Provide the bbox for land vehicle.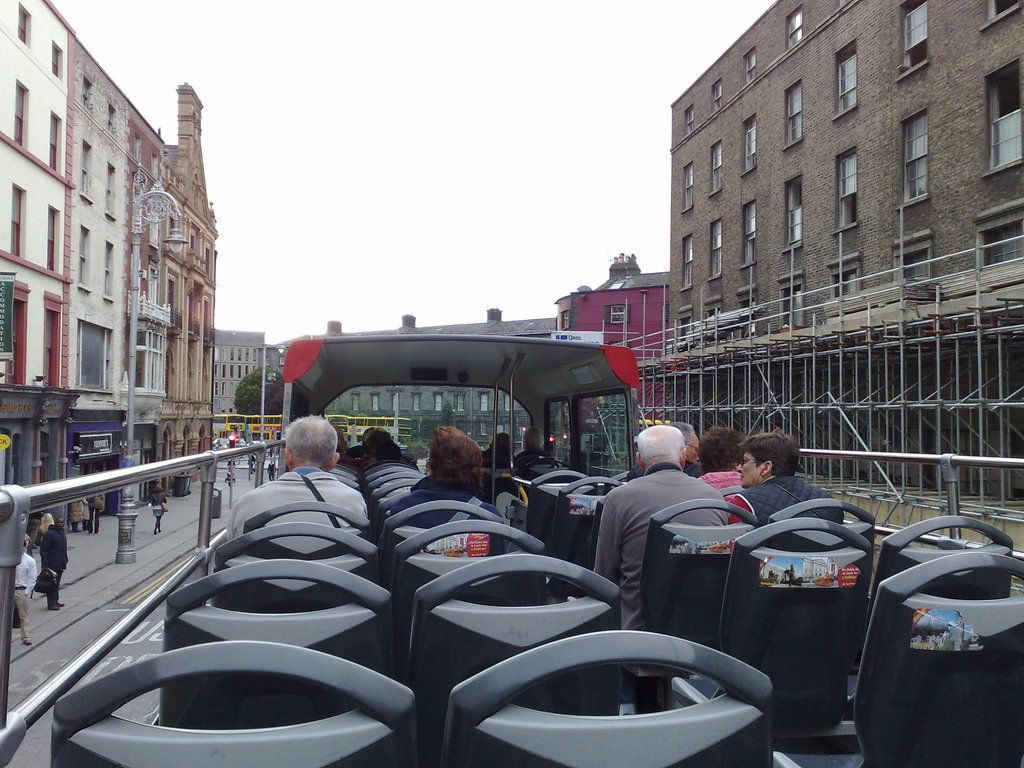
348,414,414,436.
